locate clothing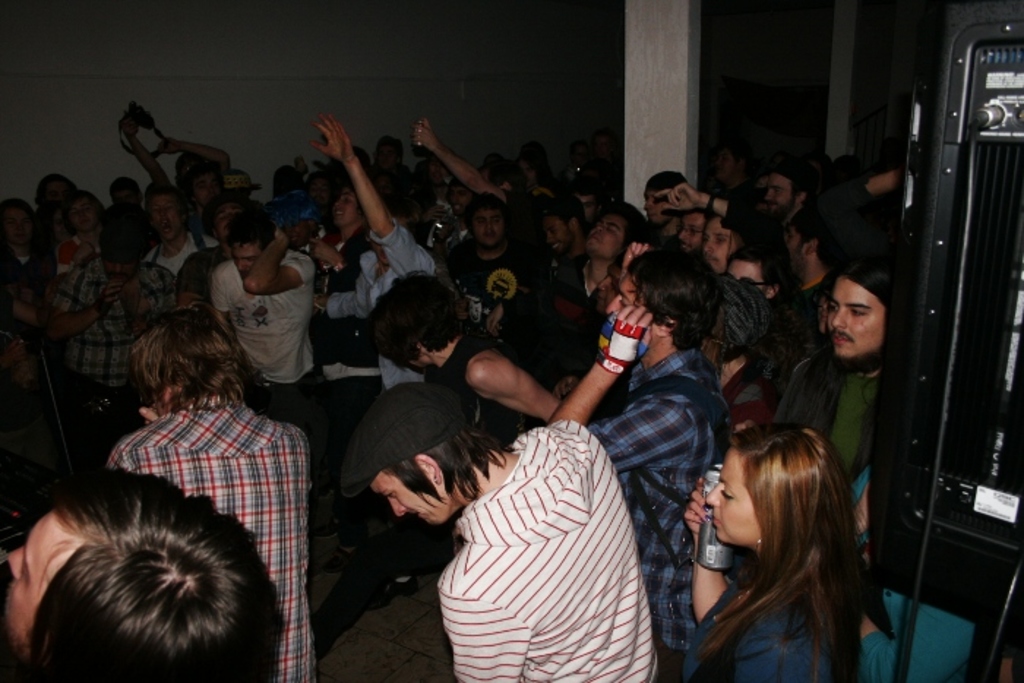
detection(212, 246, 317, 383)
